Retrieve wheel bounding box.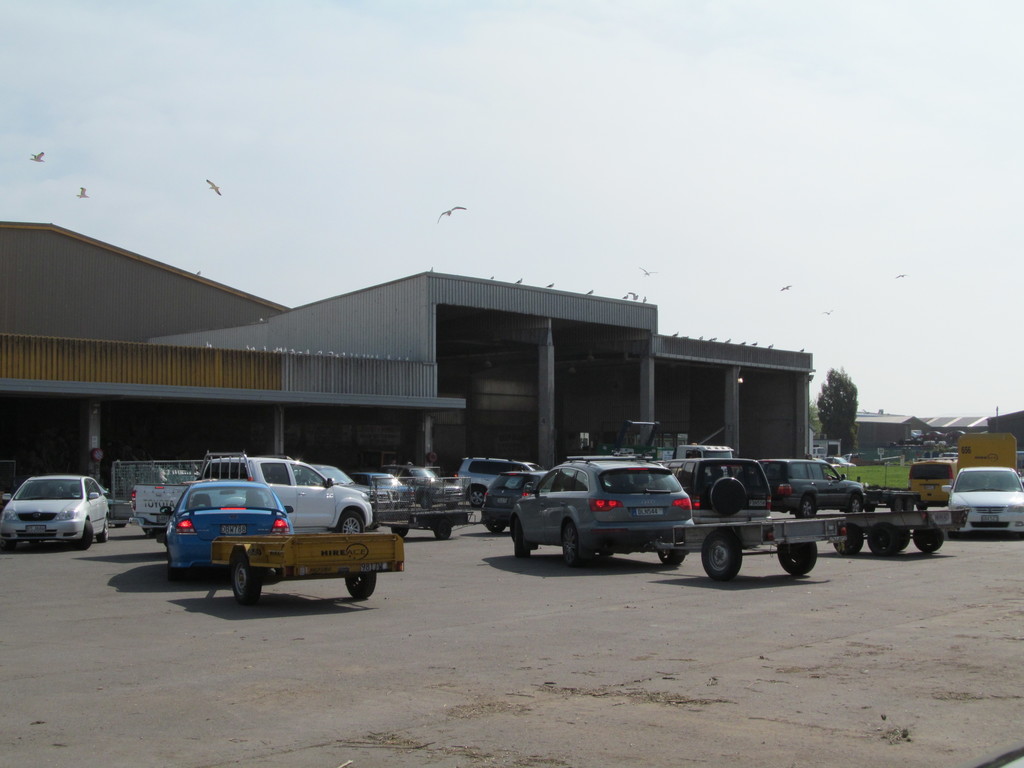
Bounding box: locate(891, 499, 903, 512).
